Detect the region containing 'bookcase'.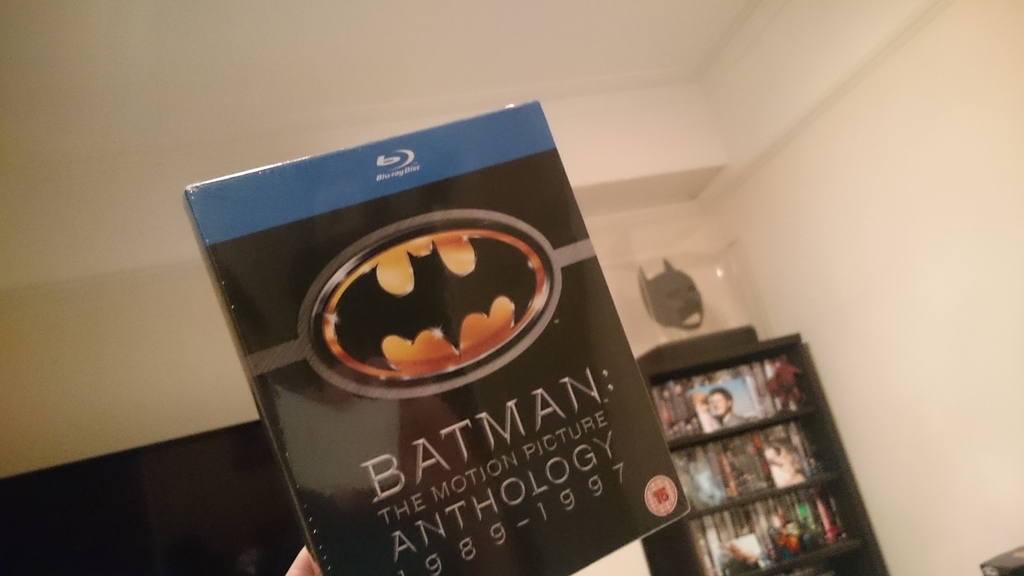
detection(636, 328, 898, 575).
